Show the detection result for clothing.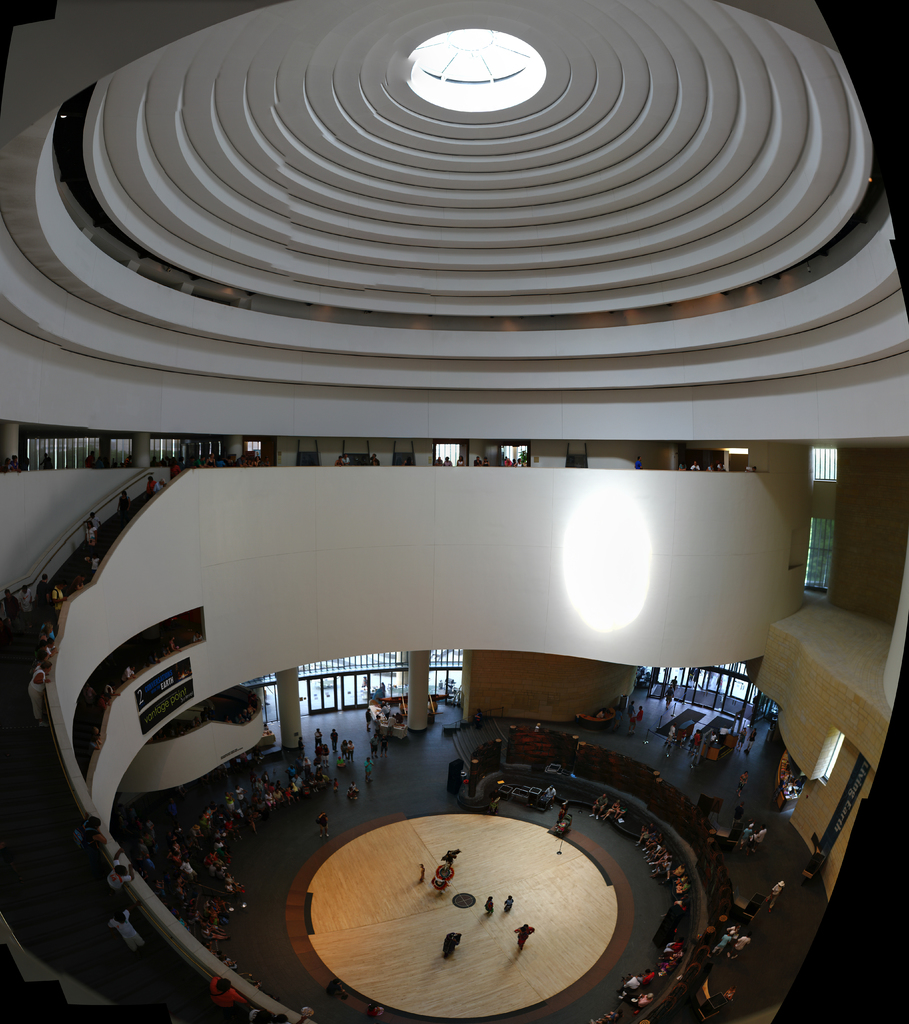
rect(488, 788, 502, 808).
